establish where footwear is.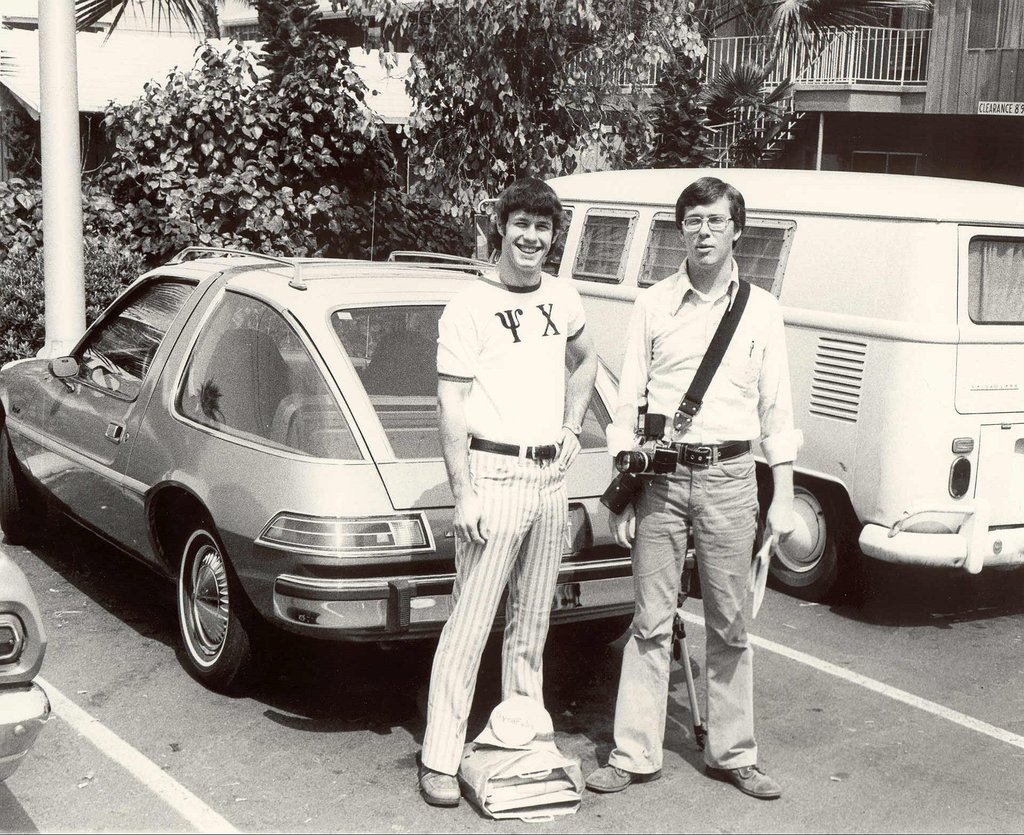
Established at bbox=[584, 761, 661, 793].
